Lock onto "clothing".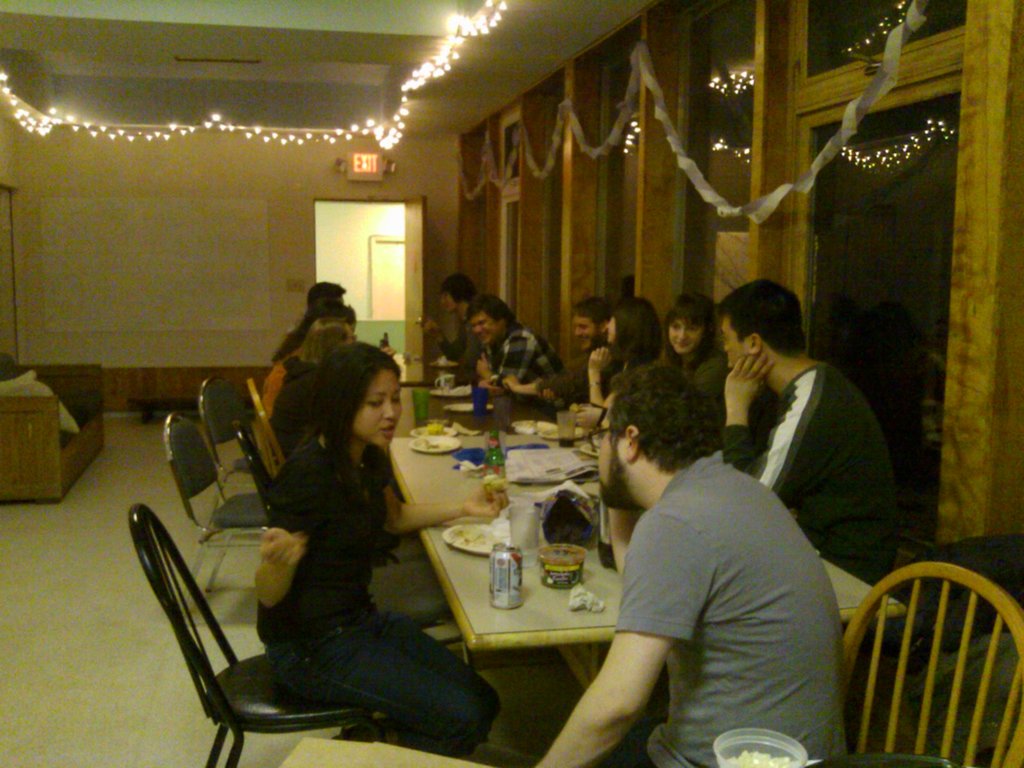
Locked: (494, 324, 560, 383).
